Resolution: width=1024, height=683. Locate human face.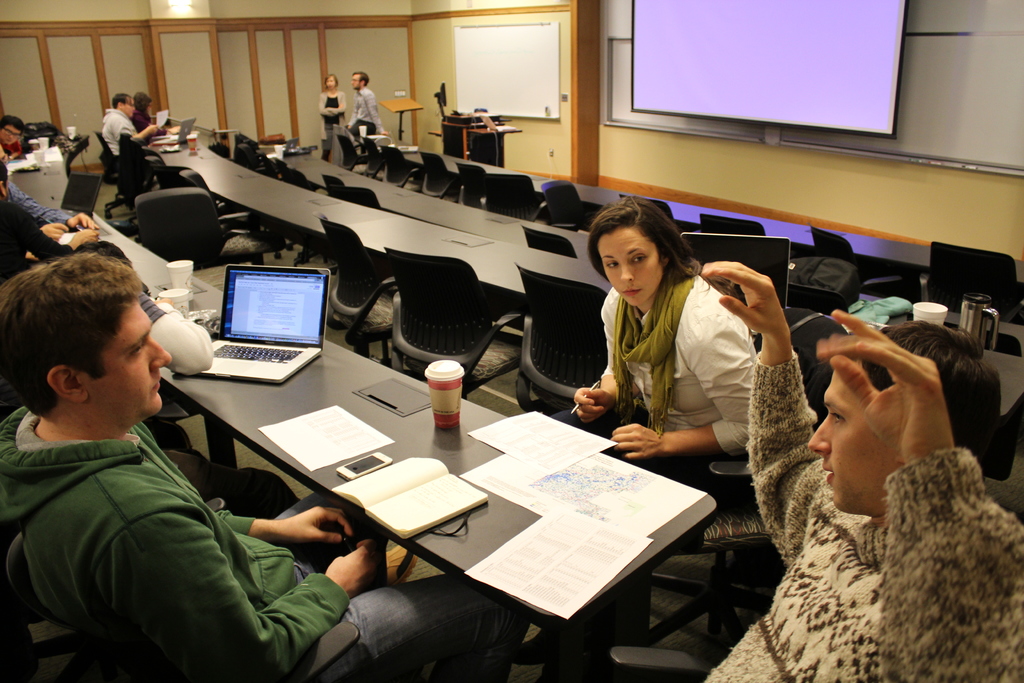
598 229 664 306.
